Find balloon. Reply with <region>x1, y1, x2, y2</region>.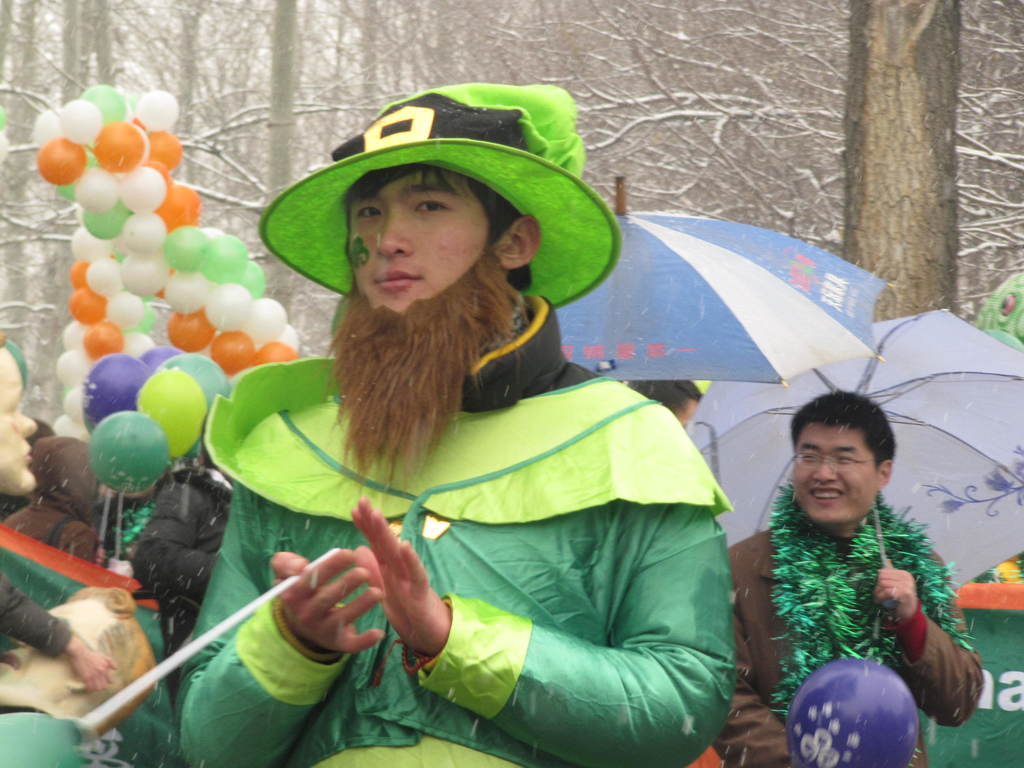
<region>54, 409, 90, 440</region>.
